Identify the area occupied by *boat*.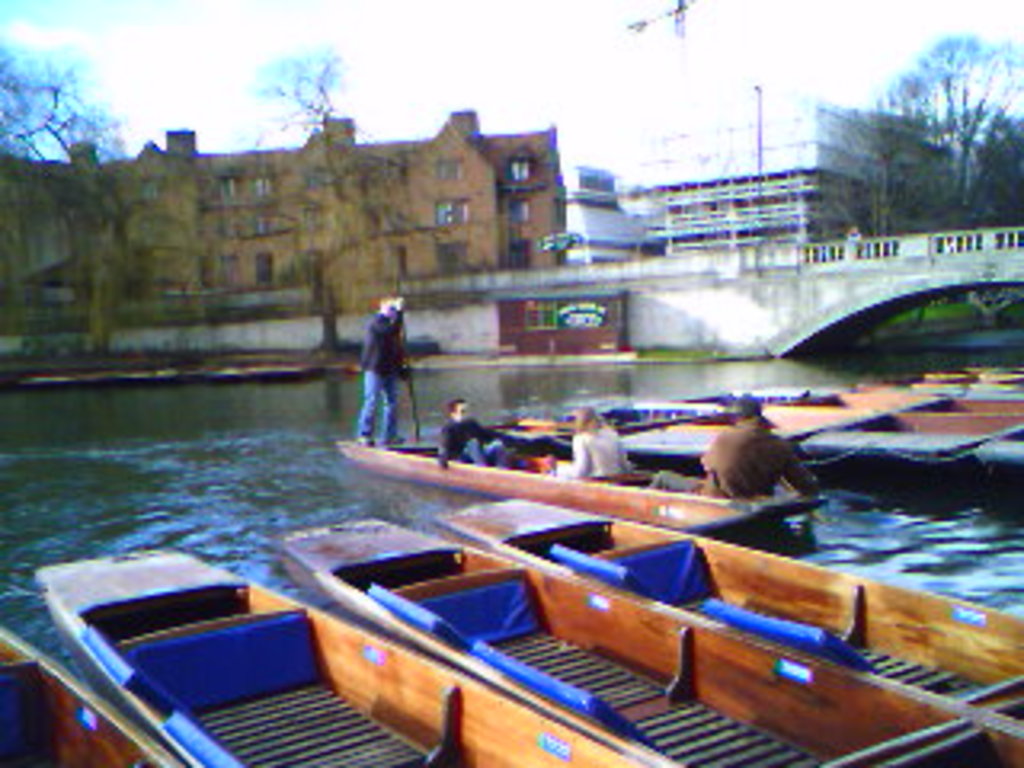
Area: <box>317,362,1021,525</box>.
